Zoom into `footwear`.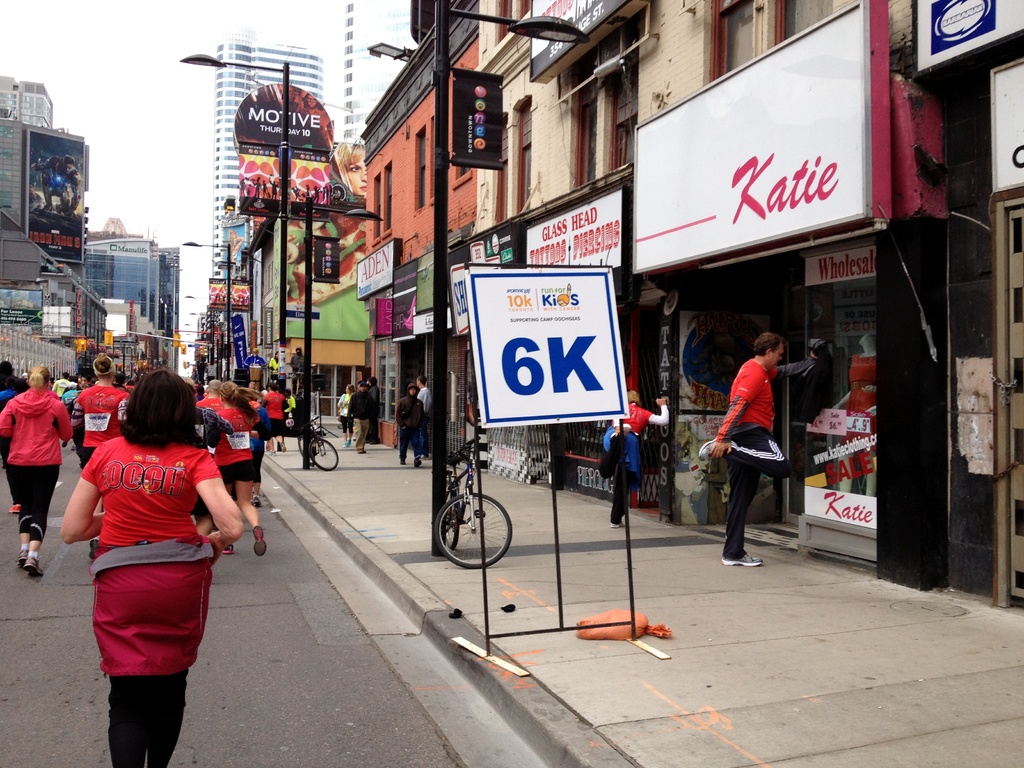
Zoom target: (x1=698, y1=437, x2=717, y2=461).
